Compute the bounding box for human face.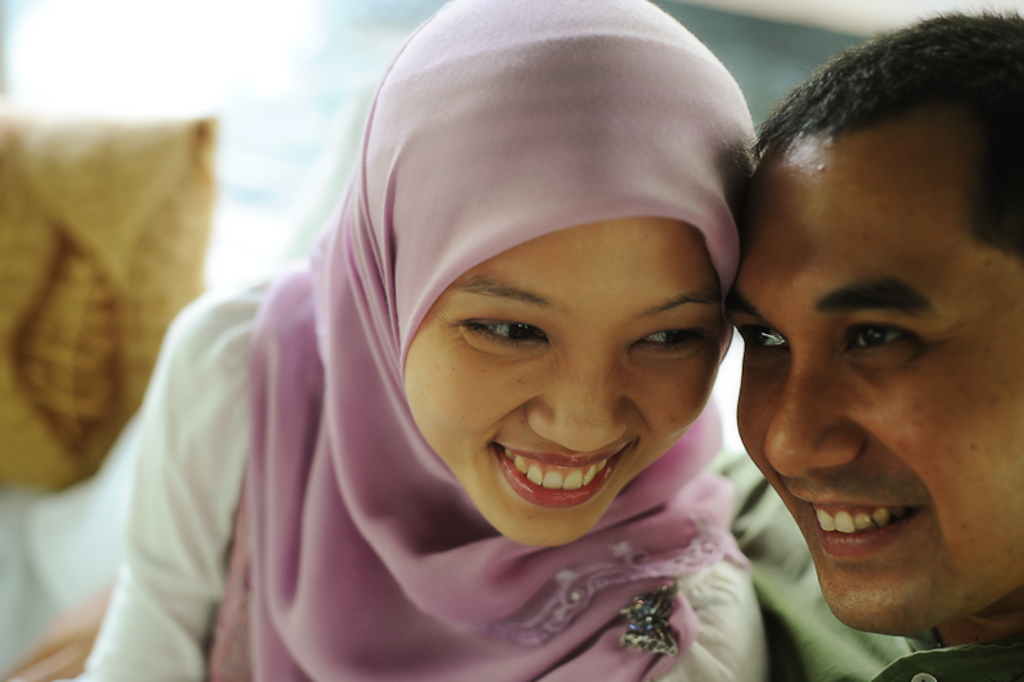
(left=406, top=218, right=722, bottom=549).
